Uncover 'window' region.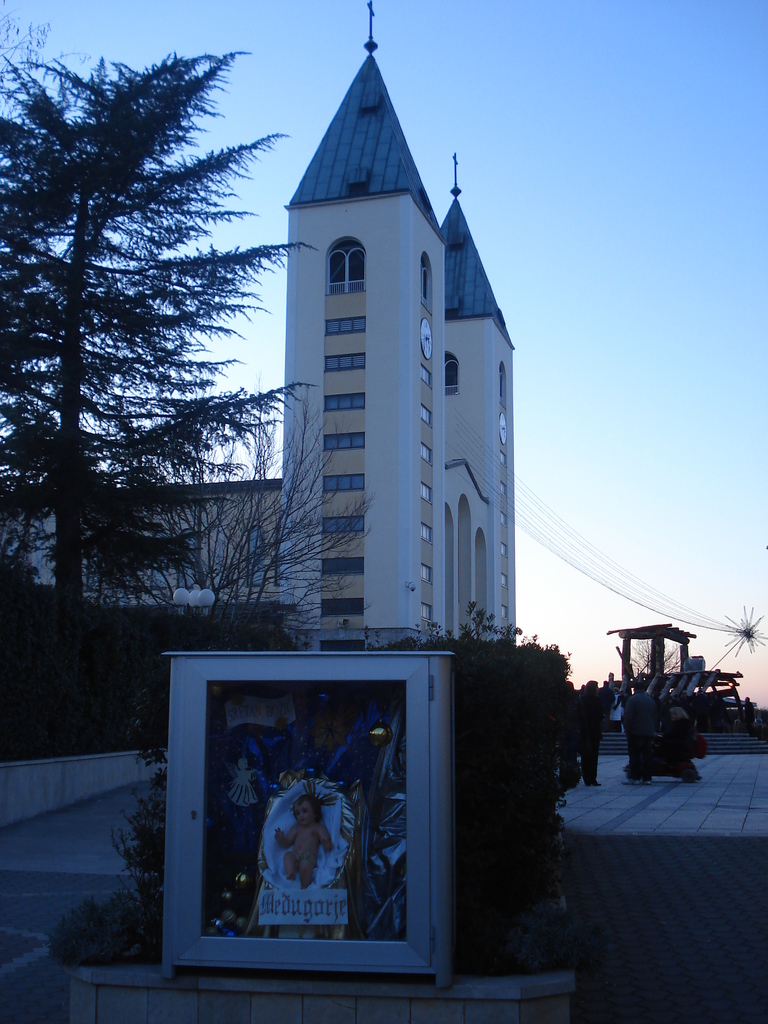
Uncovered: 410 365 441 627.
